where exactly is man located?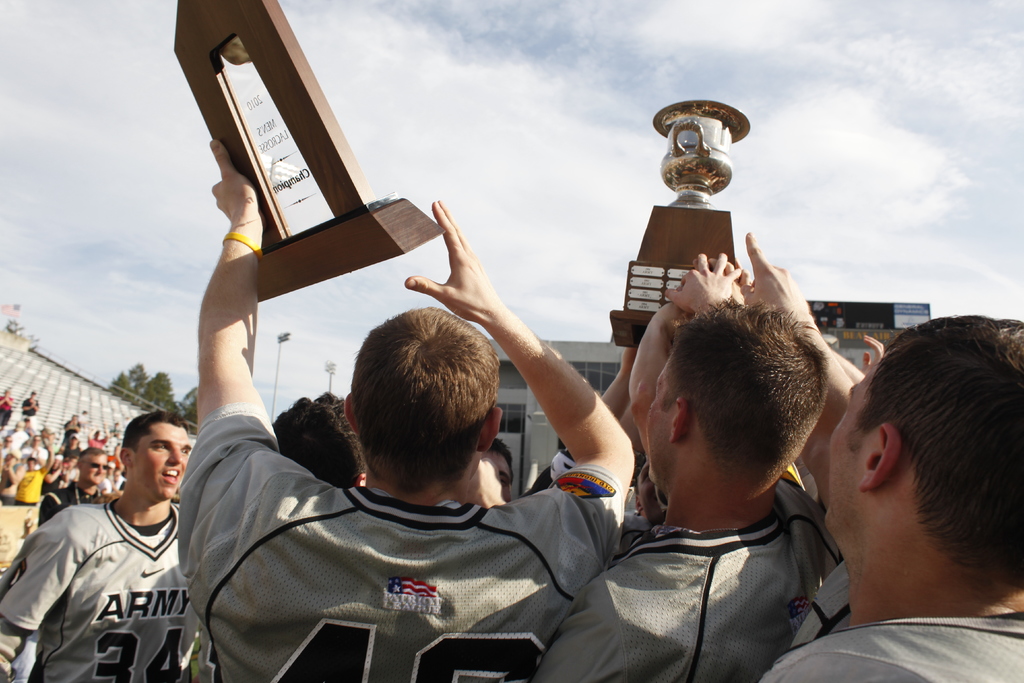
Its bounding box is crop(175, 389, 365, 682).
